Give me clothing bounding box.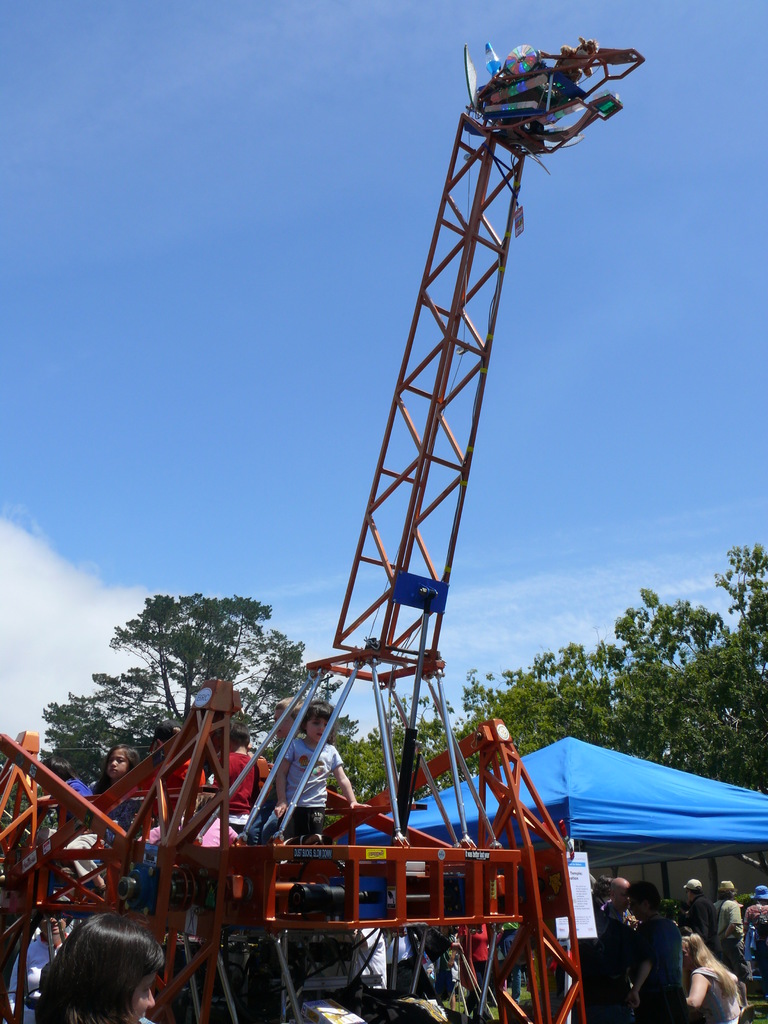
x1=200, y1=746, x2=265, y2=851.
